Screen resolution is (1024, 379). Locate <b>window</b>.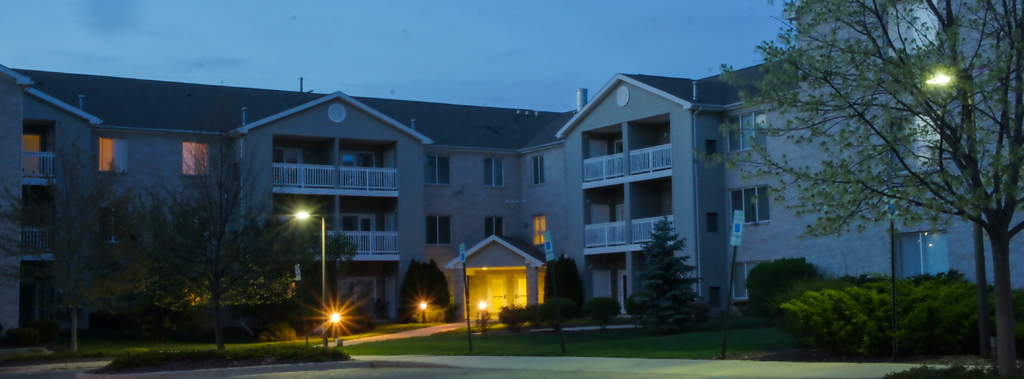
region(704, 212, 720, 234).
